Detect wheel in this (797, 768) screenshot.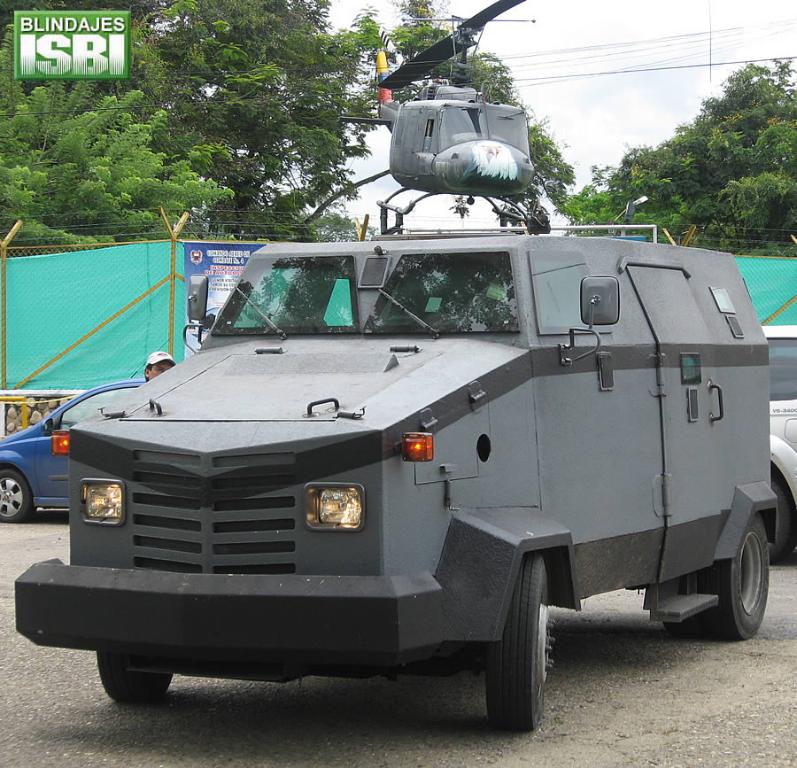
Detection: Rect(664, 518, 772, 648).
